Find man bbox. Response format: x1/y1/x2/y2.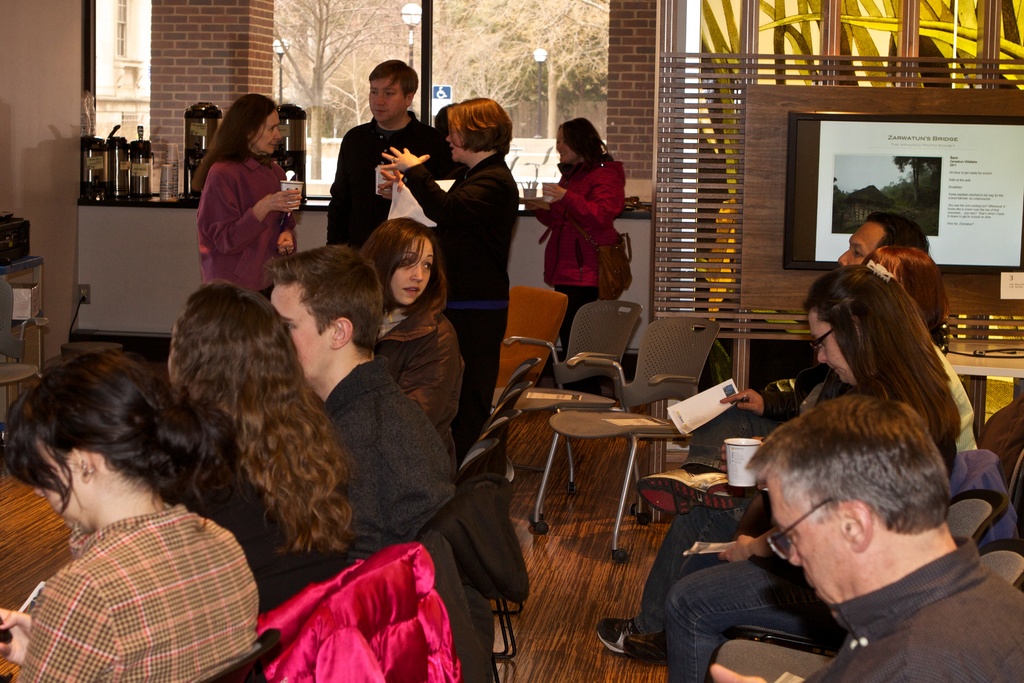
328/57/467/254.
